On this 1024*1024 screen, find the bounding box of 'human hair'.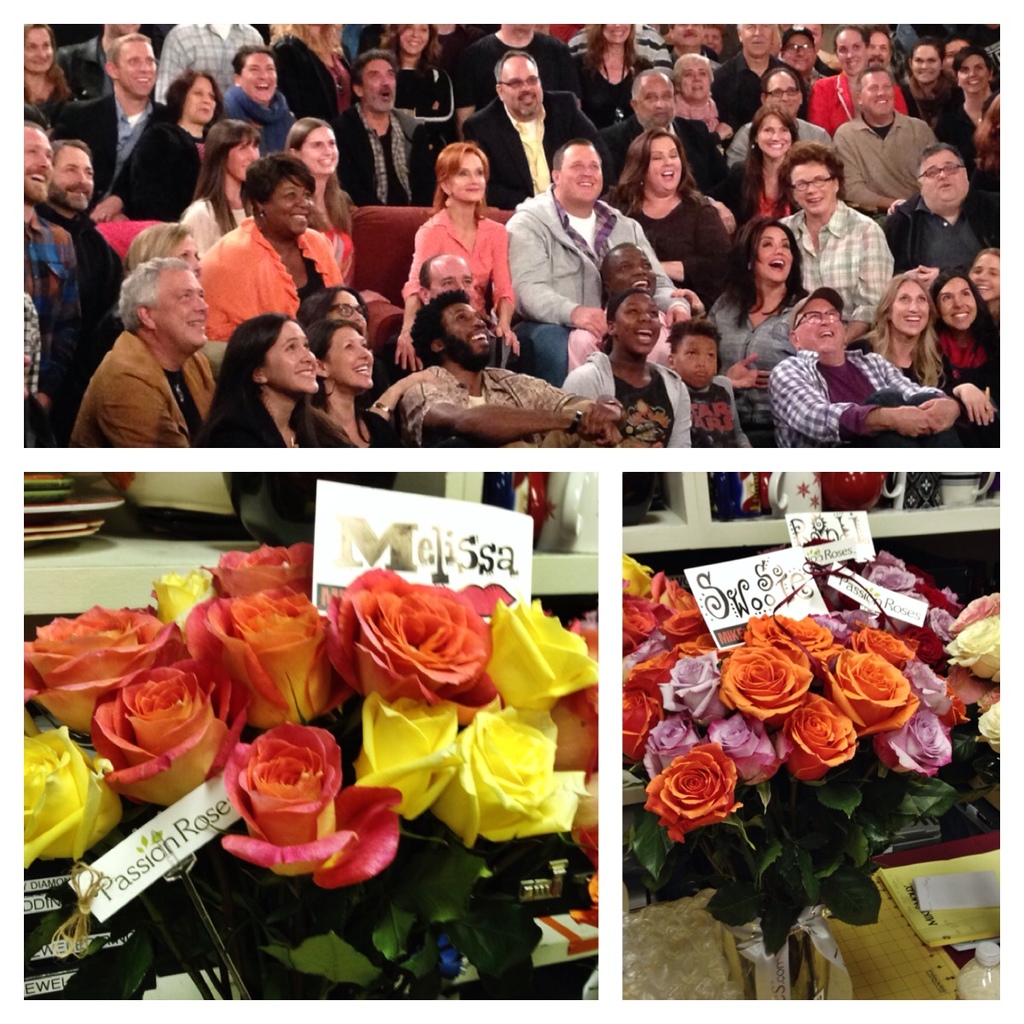
Bounding box: (left=246, top=151, right=316, bottom=224).
